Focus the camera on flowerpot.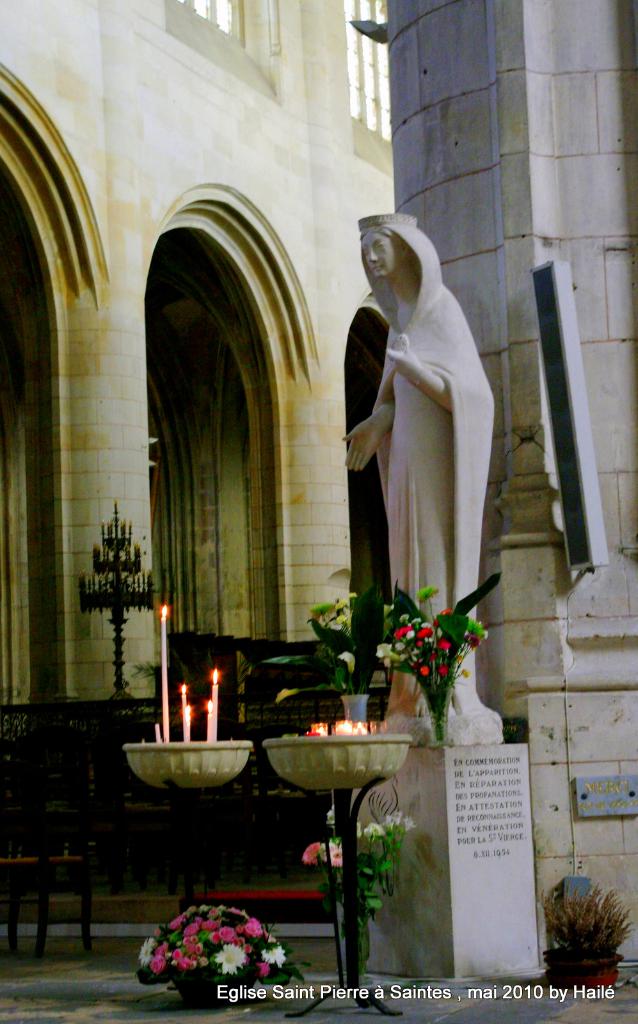
Focus region: 122:734:258:792.
